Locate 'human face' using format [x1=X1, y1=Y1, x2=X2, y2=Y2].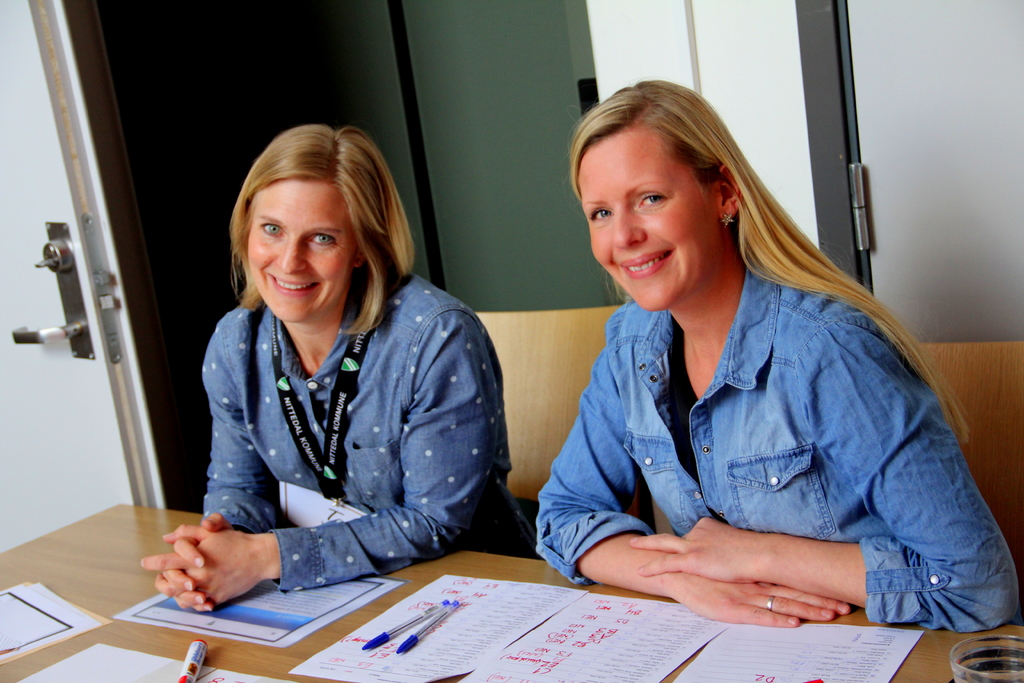
[x1=246, y1=181, x2=356, y2=321].
